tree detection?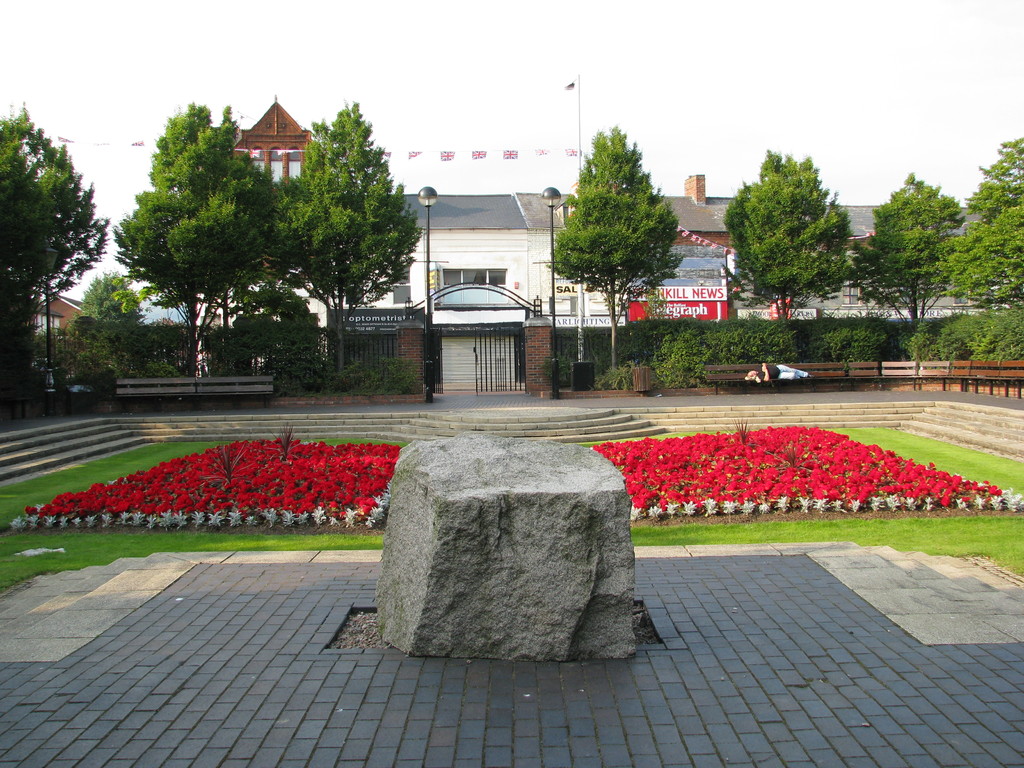
crop(0, 98, 104, 399)
